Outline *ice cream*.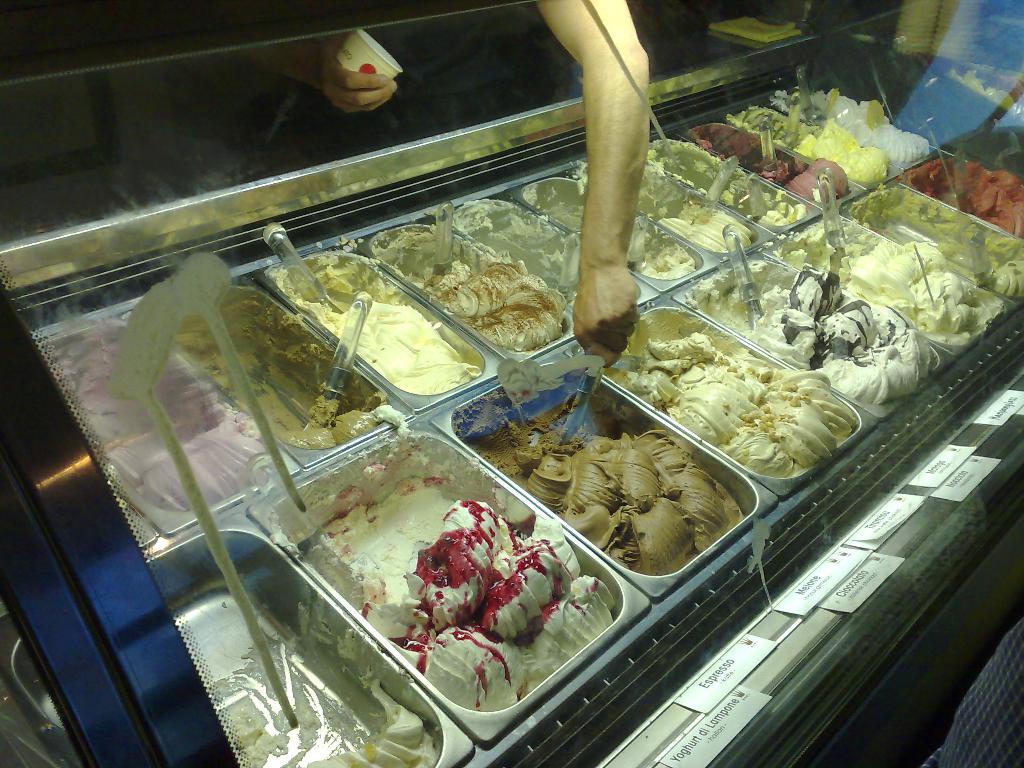
Outline: select_region(607, 333, 851, 483).
